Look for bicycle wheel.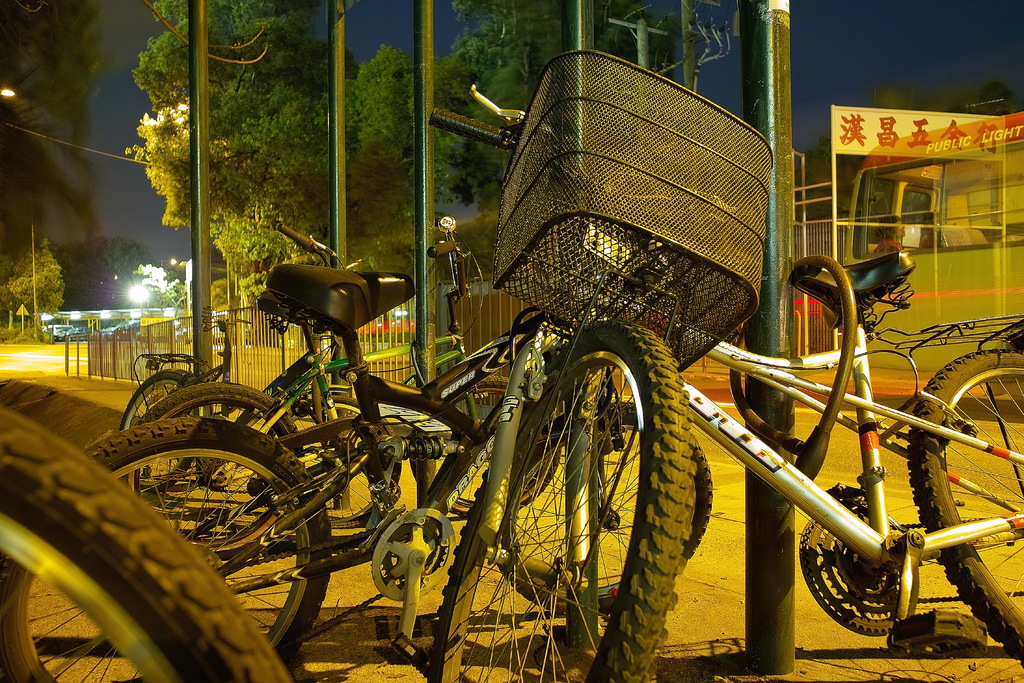
Found: (116,370,202,490).
